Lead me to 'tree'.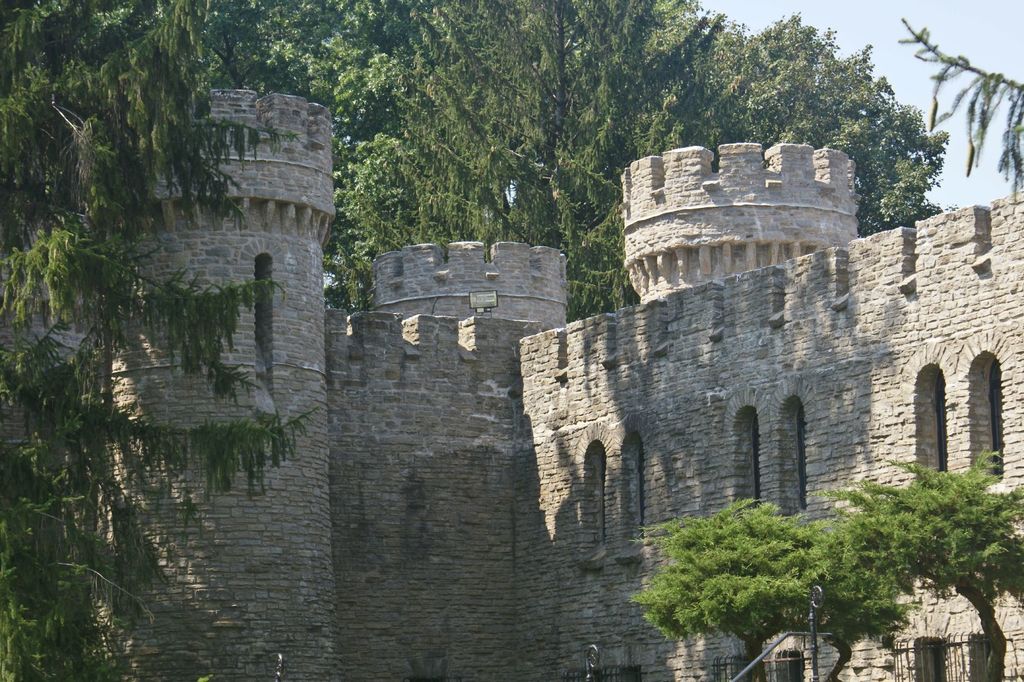
Lead to box=[896, 19, 1023, 209].
